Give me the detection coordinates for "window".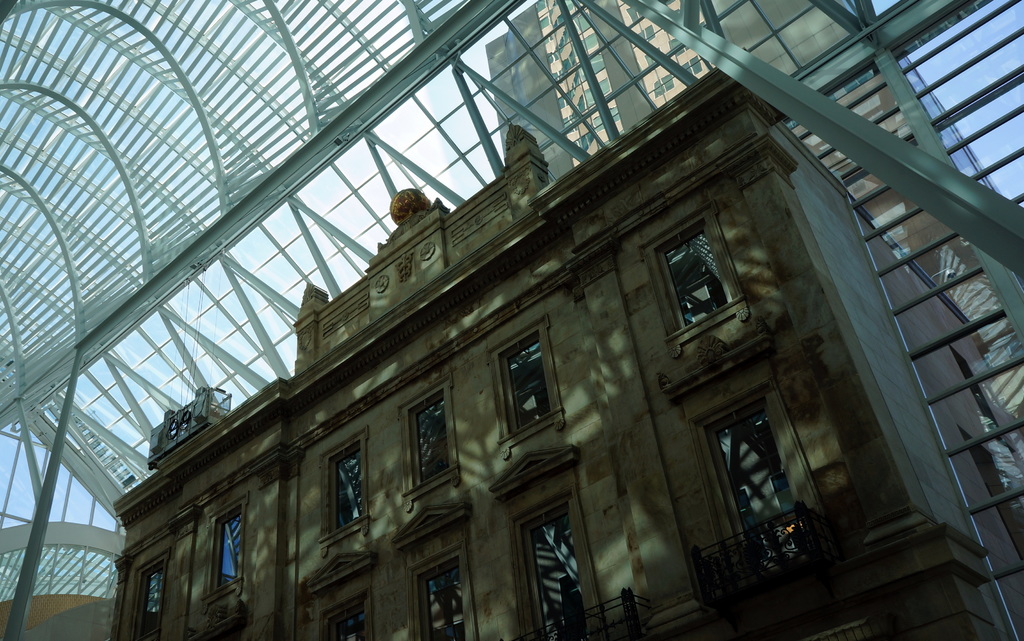
select_region(199, 494, 254, 604).
